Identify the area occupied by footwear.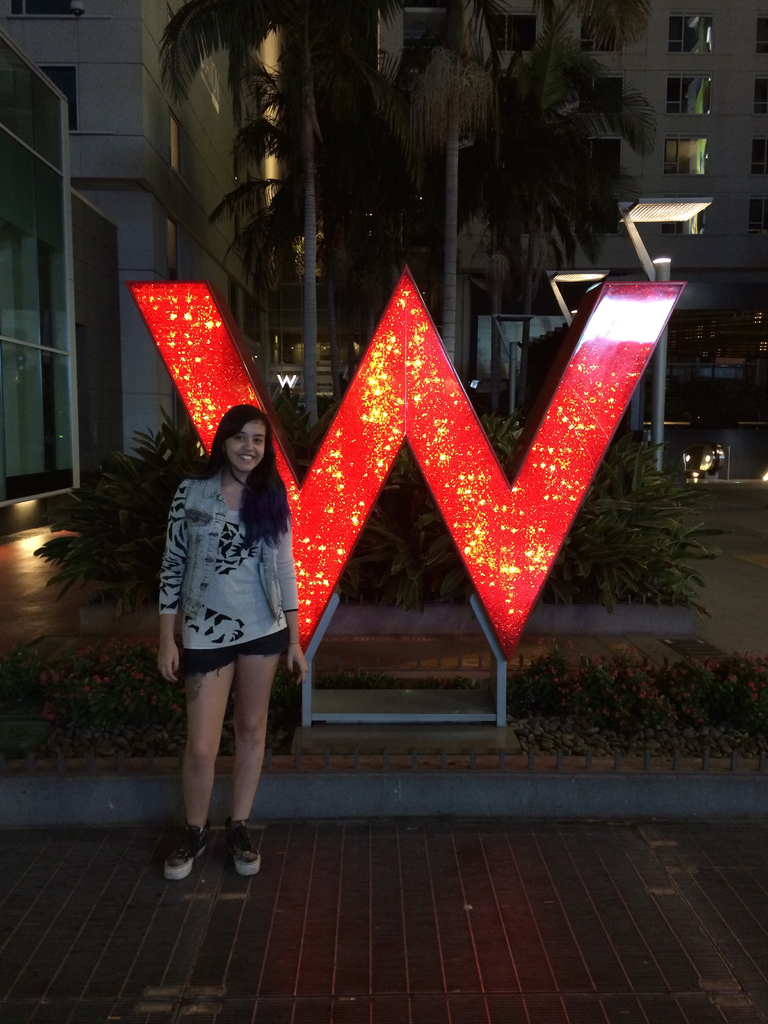
Area: Rect(225, 818, 263, 877).
